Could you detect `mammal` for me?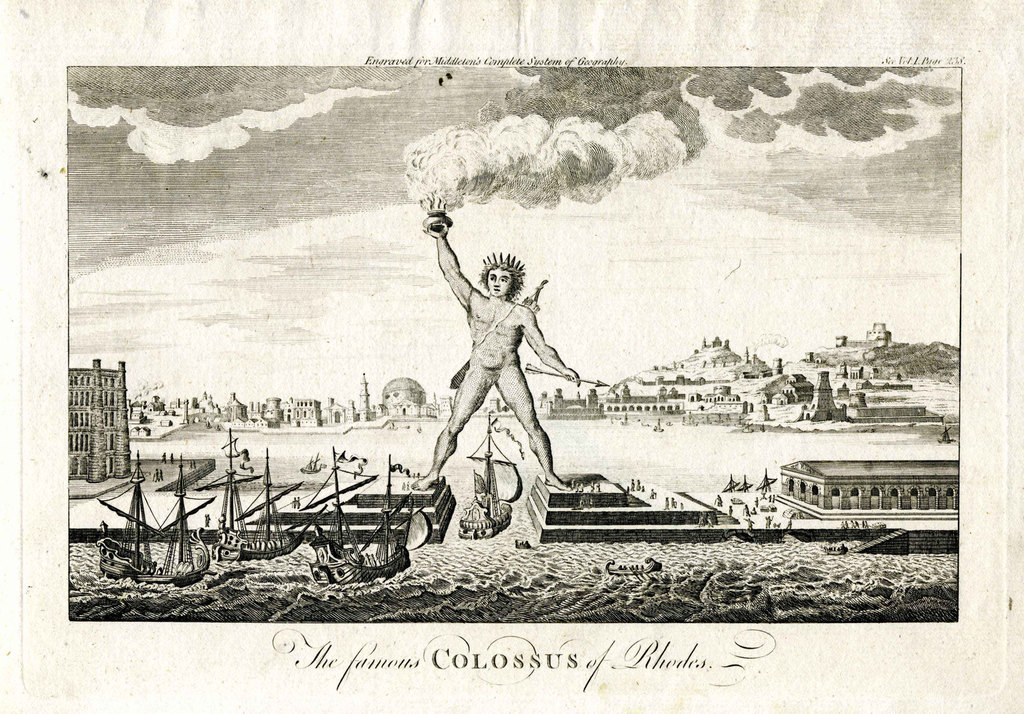
Detection result: (754,491,762,506).
